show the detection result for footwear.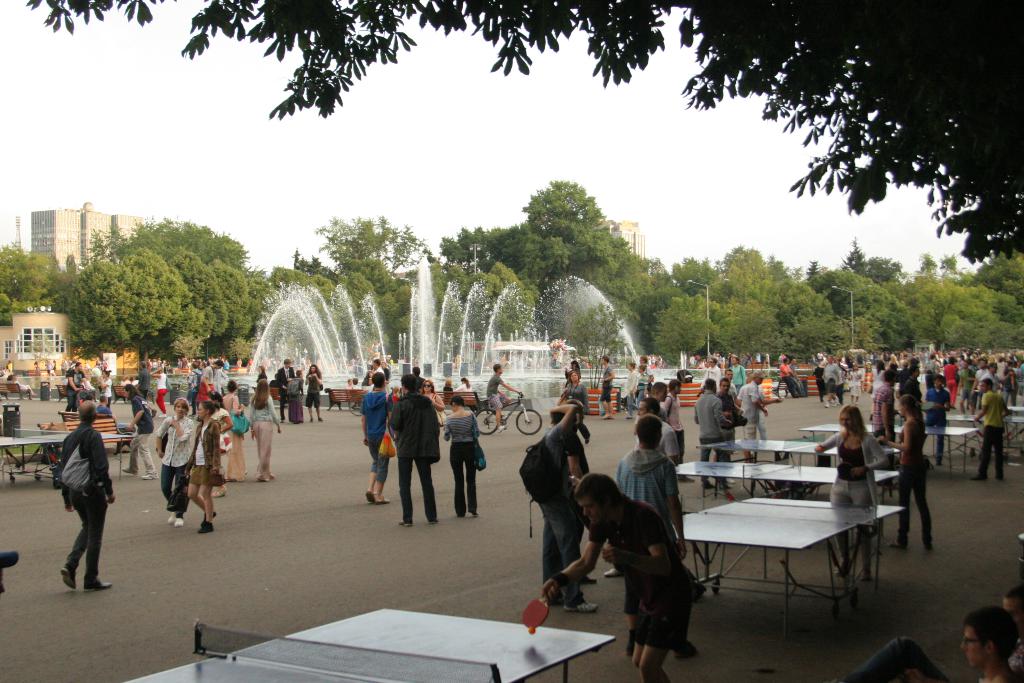
{"left": 83, "top": 577, "right": 112, "bottom": 588}.
